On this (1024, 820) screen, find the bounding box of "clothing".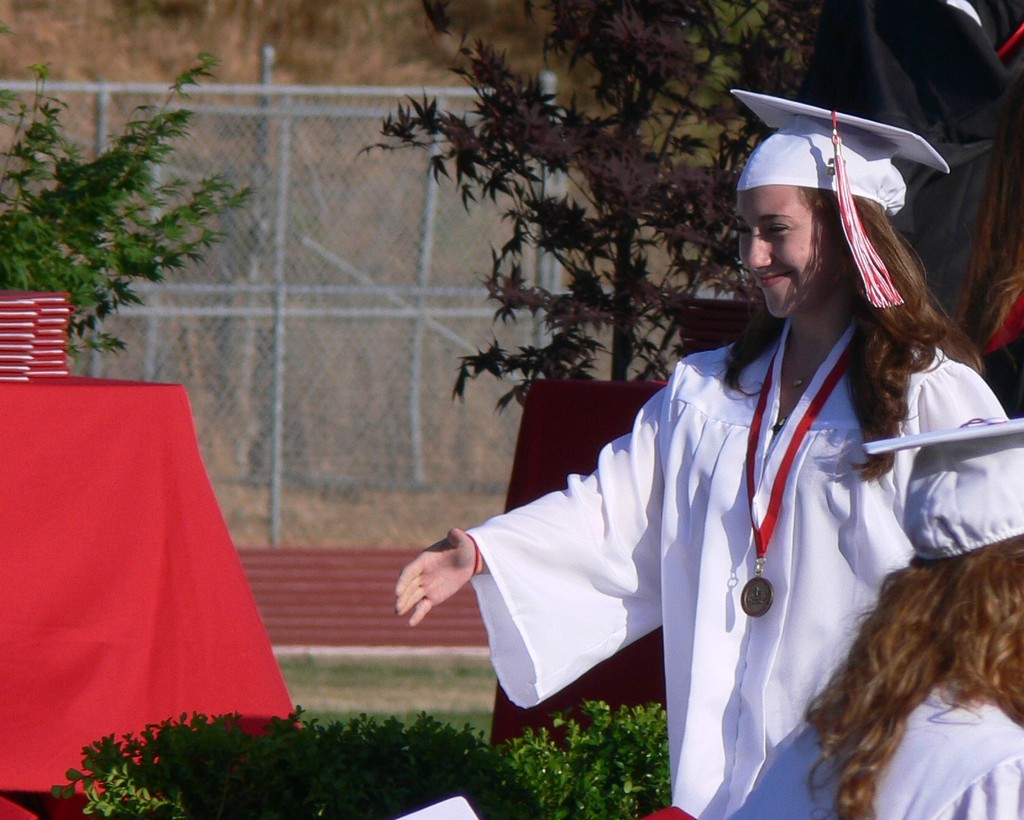
Bounding box: 724 675 1023 819.
